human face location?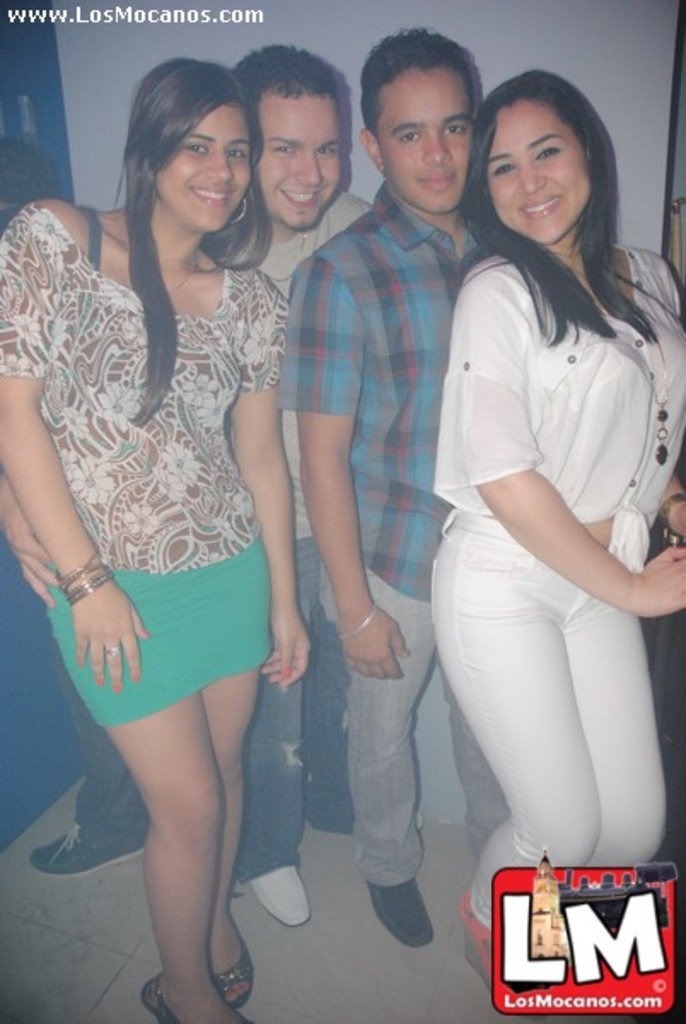
left=150, top=104, right=253, bottom=236
